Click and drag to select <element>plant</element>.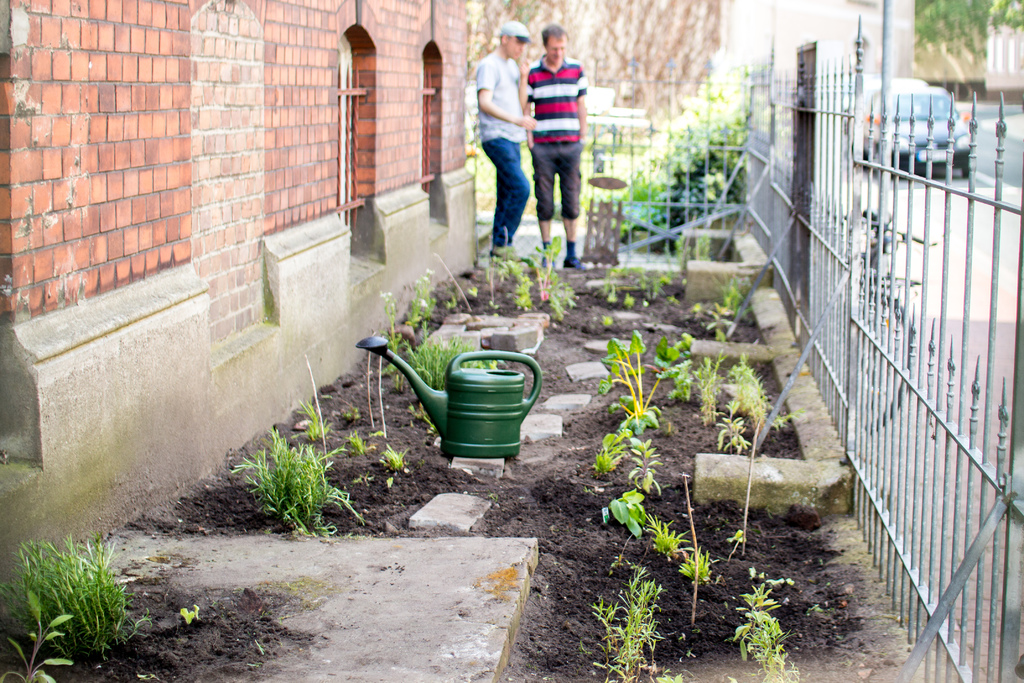
Selection: l=617, t=258, r=672, b=305.
